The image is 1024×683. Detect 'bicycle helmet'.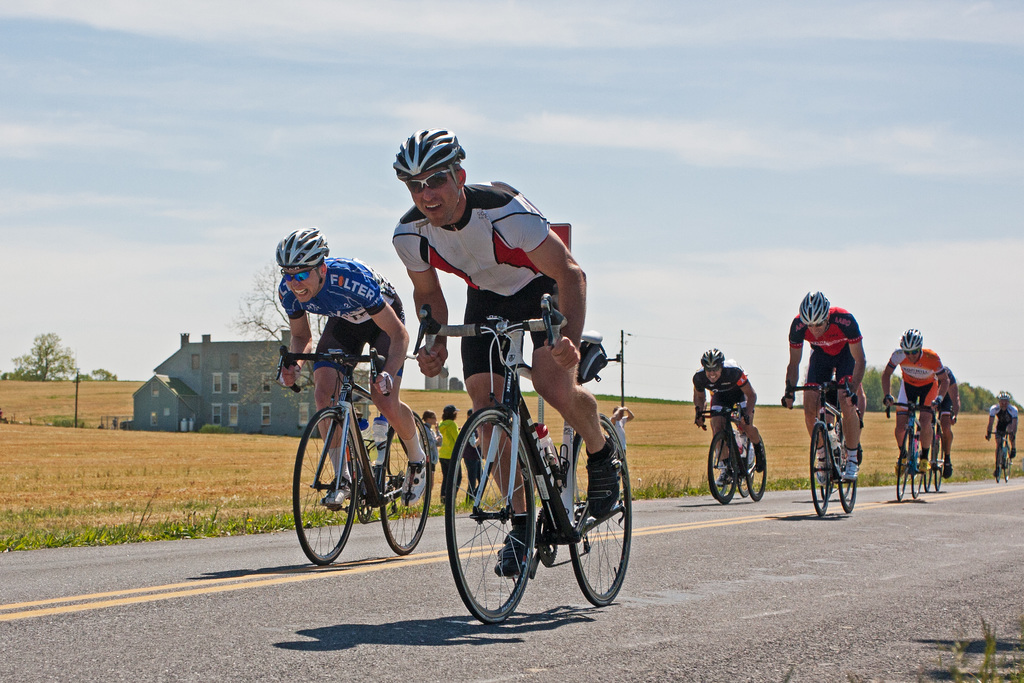
Detection: Rect(796, 288, 830, 327).
